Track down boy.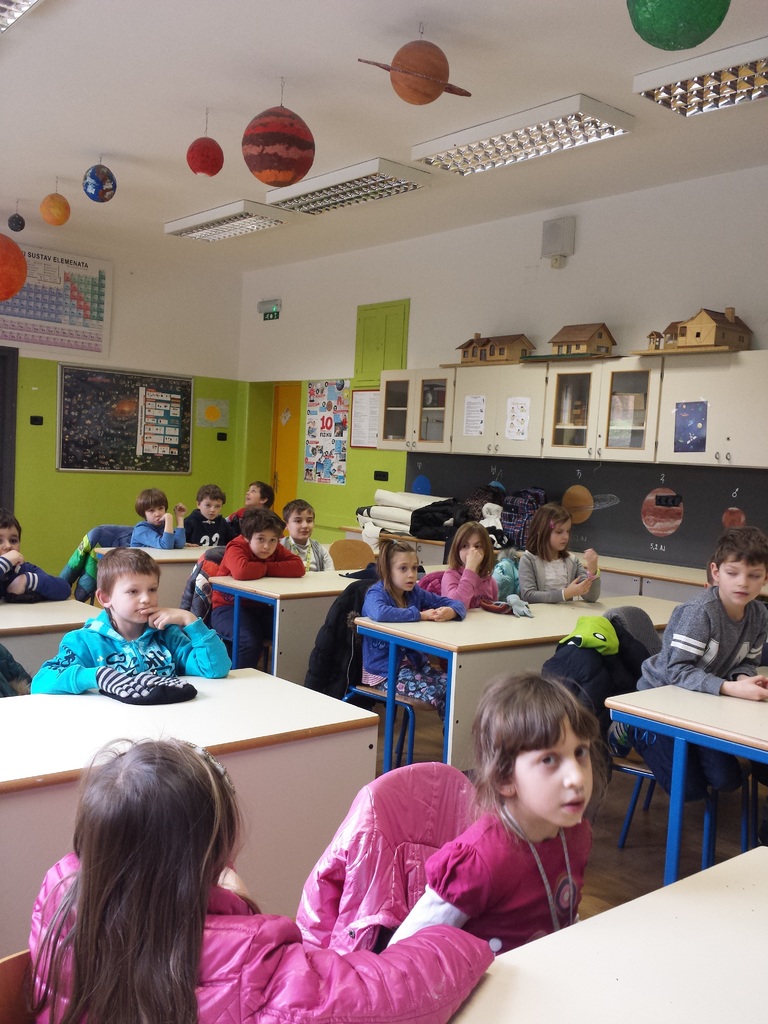
Tracked to [left=275, top=499, right=336, bottom=570].
